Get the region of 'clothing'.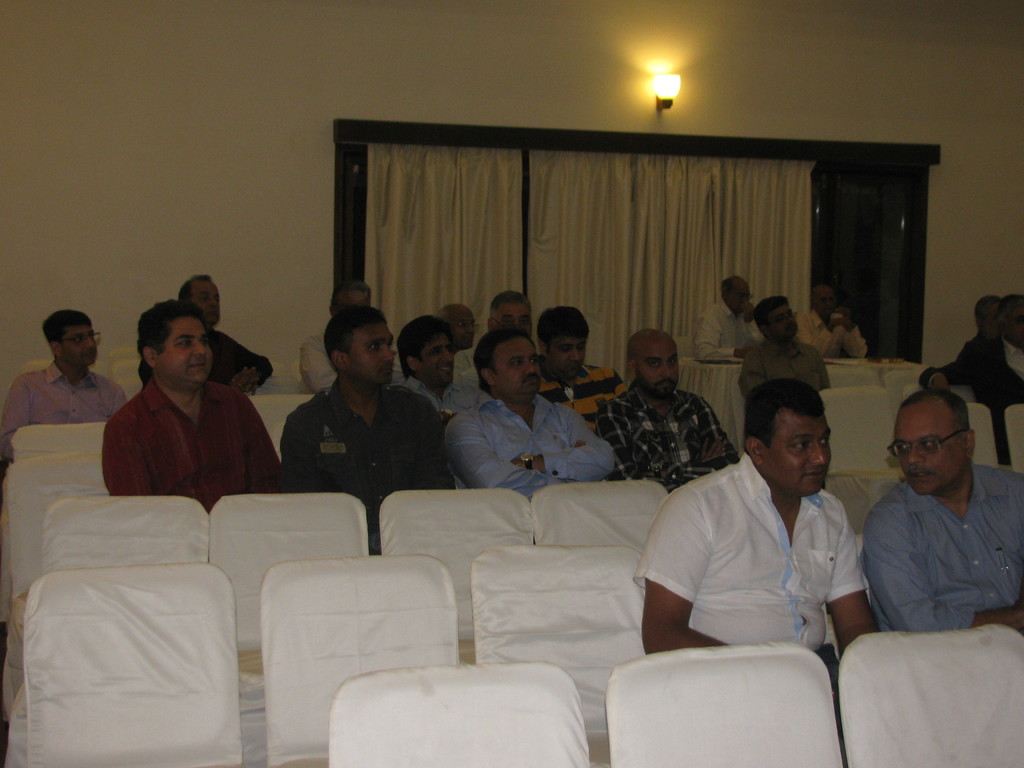
left=793, top=307, right=866, bottom=360.
